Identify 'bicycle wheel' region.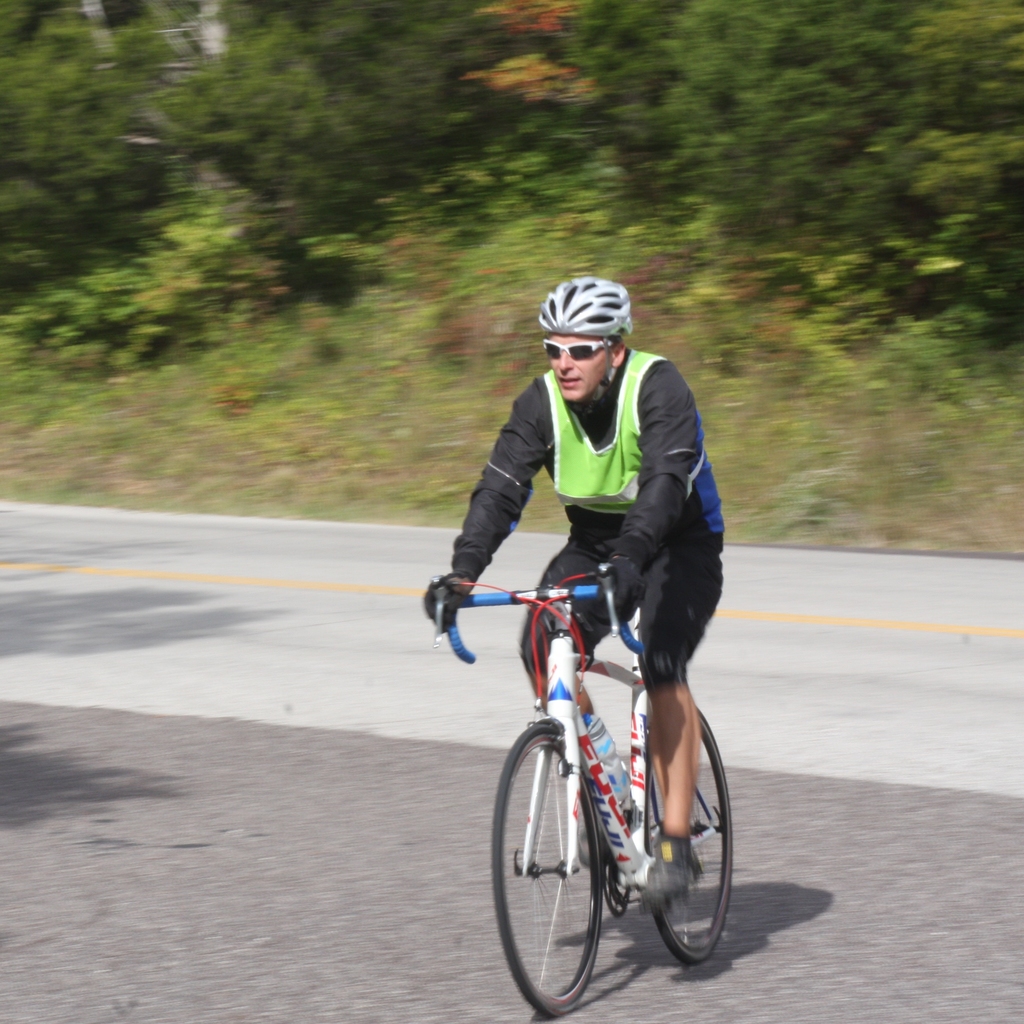
Region: rect(519, 745, 627, 989).
